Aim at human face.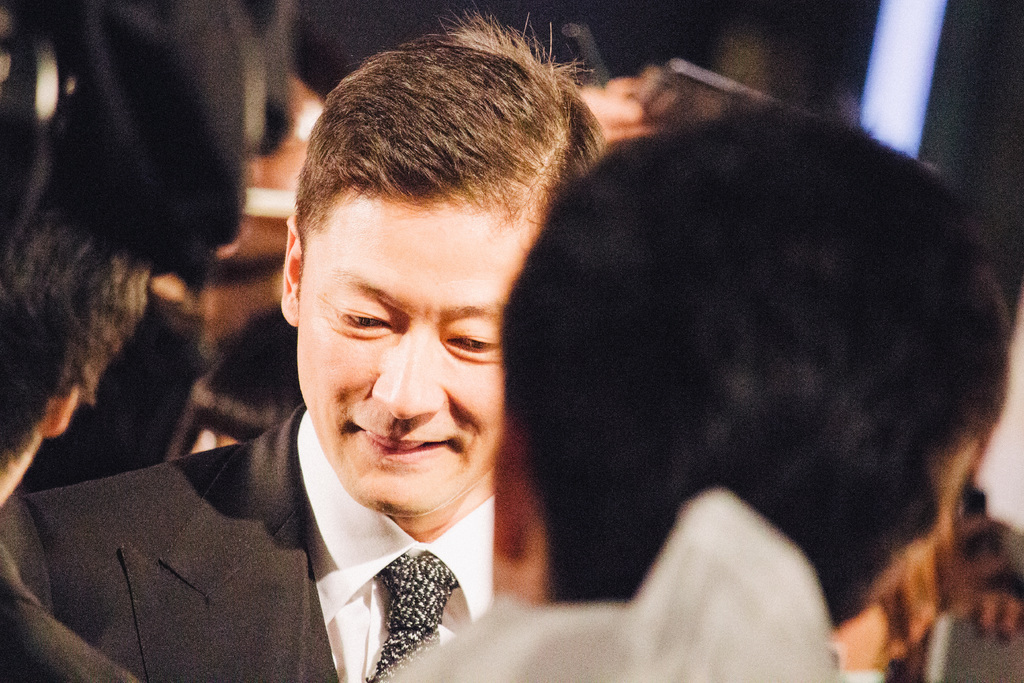
Aimed at rect(293, 210, 539, 520).
